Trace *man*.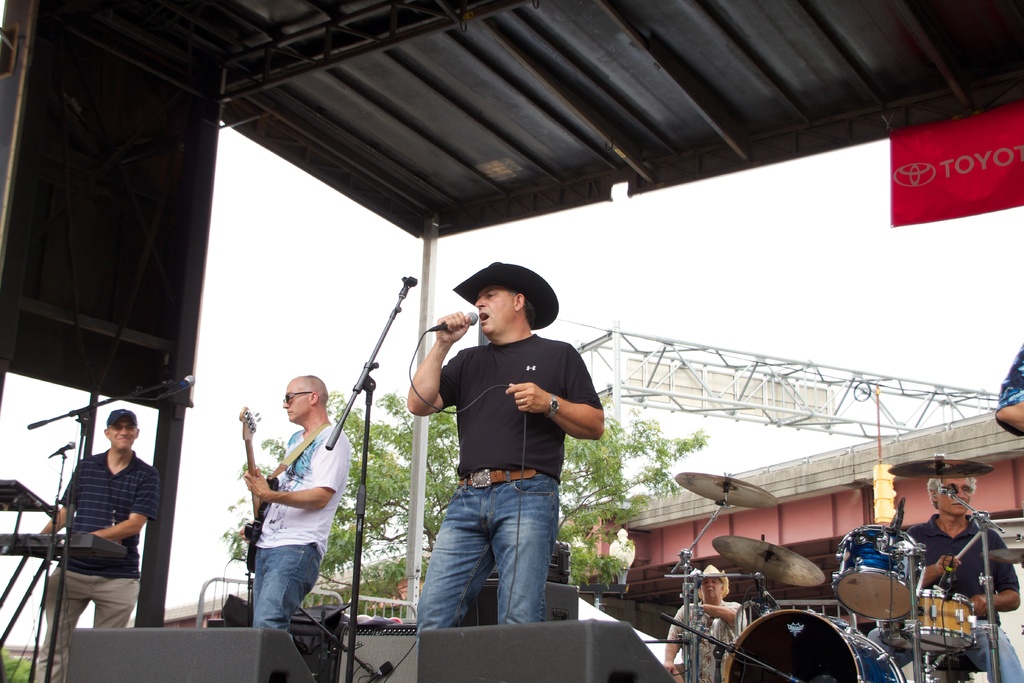
Traced to box=[661, 563, 747, 682].
